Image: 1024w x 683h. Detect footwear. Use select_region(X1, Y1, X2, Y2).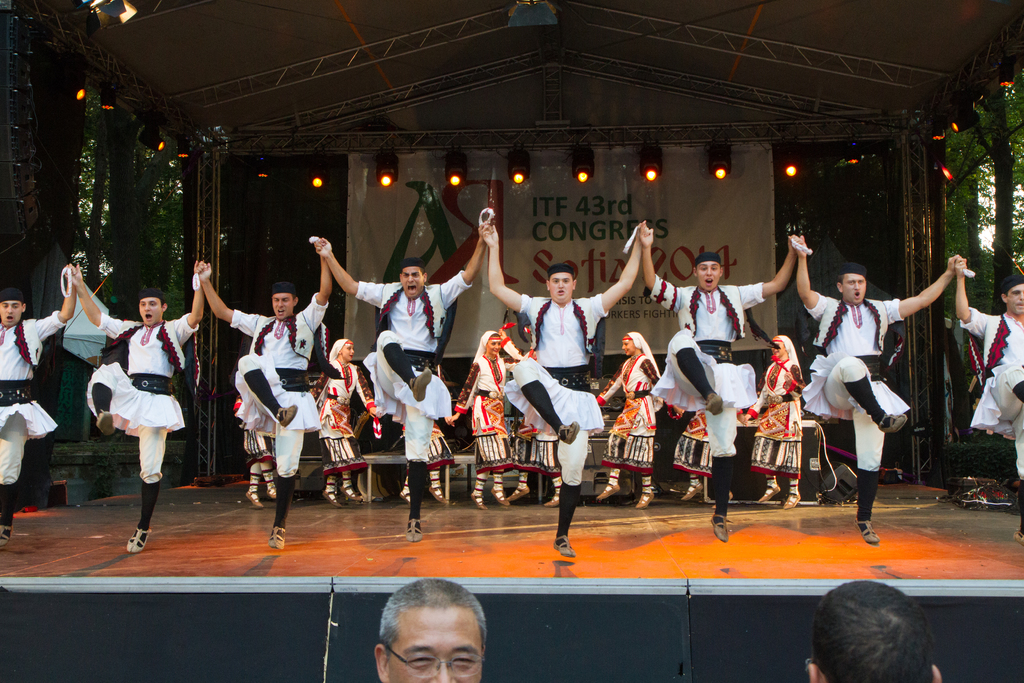
select_region(408, 366, 433, 400).
